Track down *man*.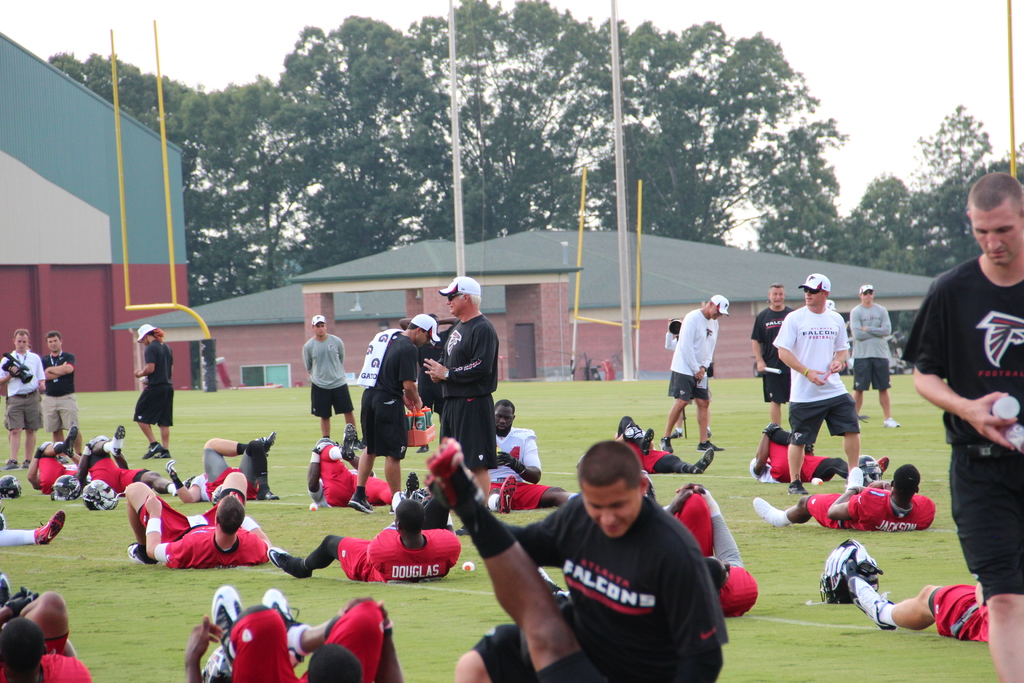
Tracked to 305, 441, 392, 507.
